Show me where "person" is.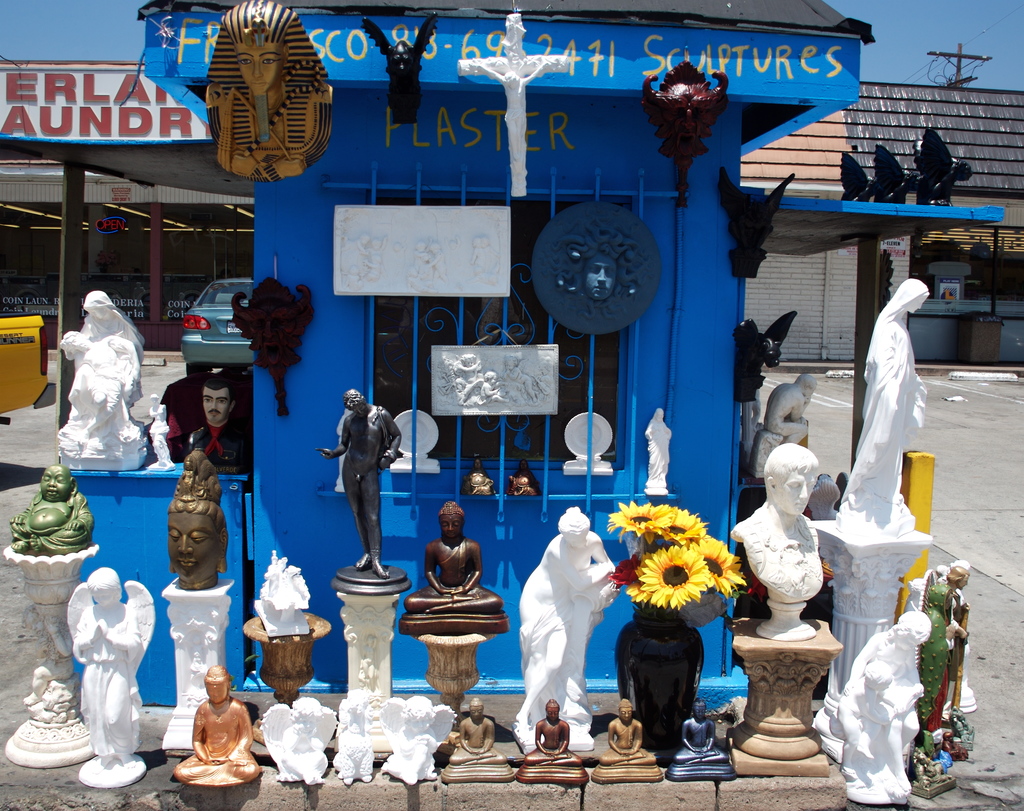
"person" is at <box>375,700,456,785</box>.
